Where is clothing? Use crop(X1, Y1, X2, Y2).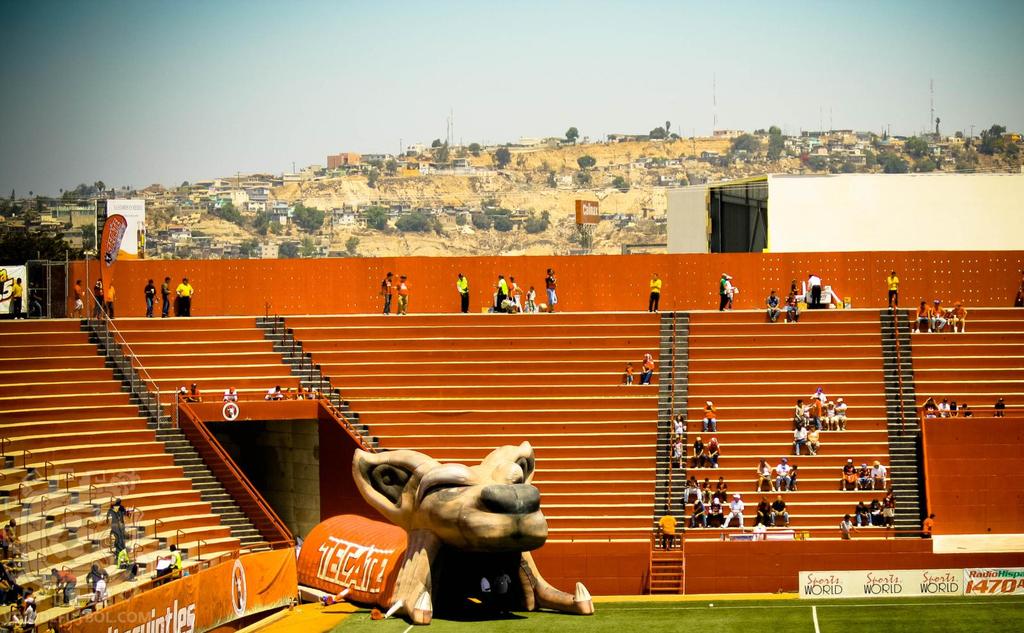
crop(683, 482, 748, 524).
